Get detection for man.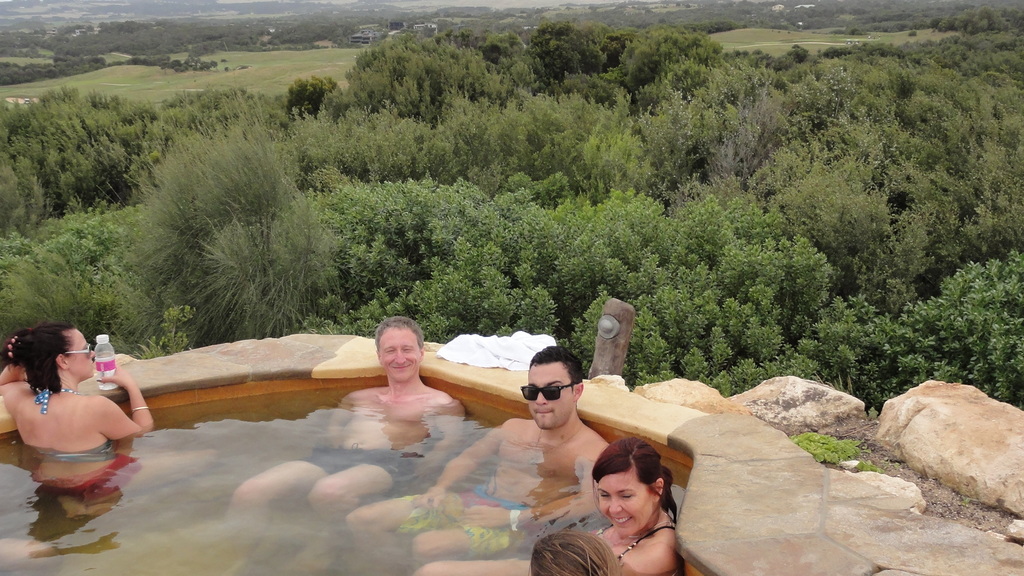
Detection: 344:348:607:561.
